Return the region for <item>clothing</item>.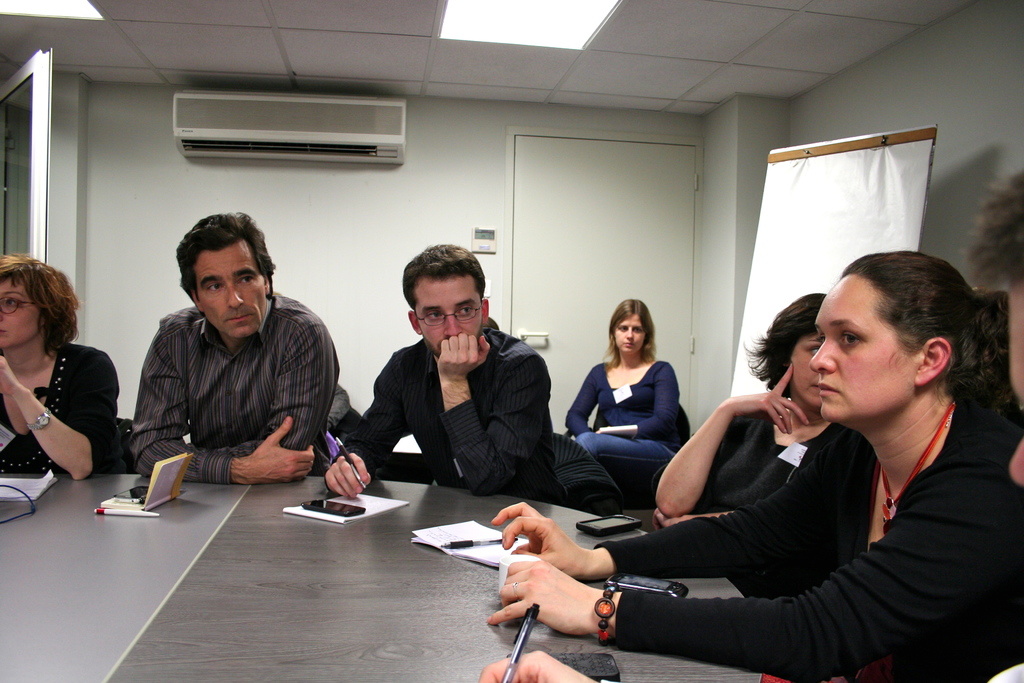
crop(0, 334, 129, 480).
